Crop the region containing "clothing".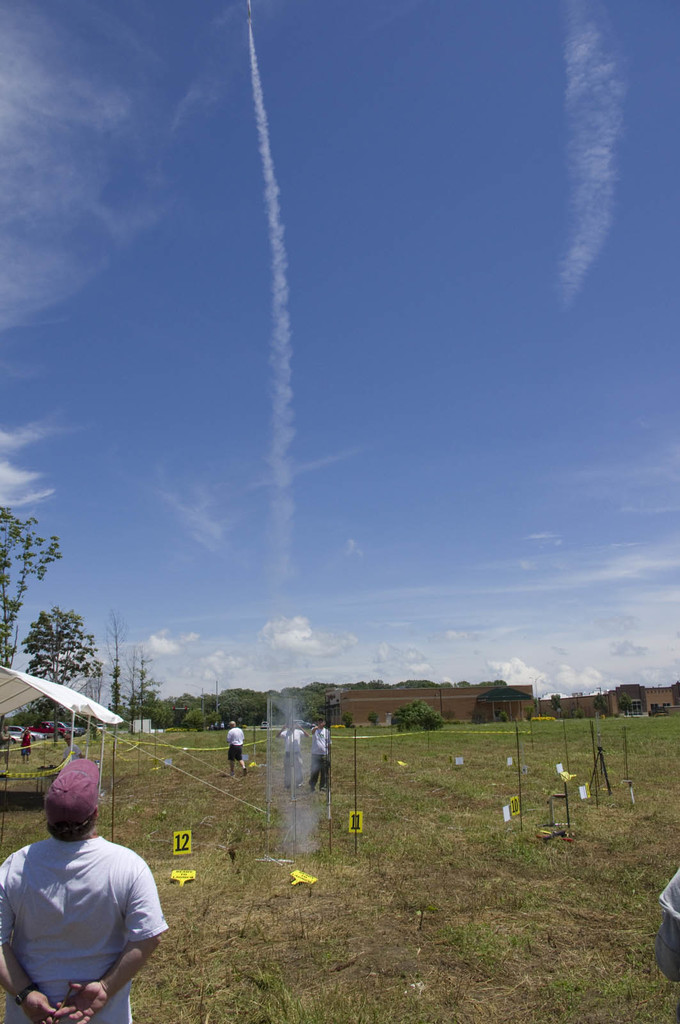
Crop region: [651, 879, 679, 984].
